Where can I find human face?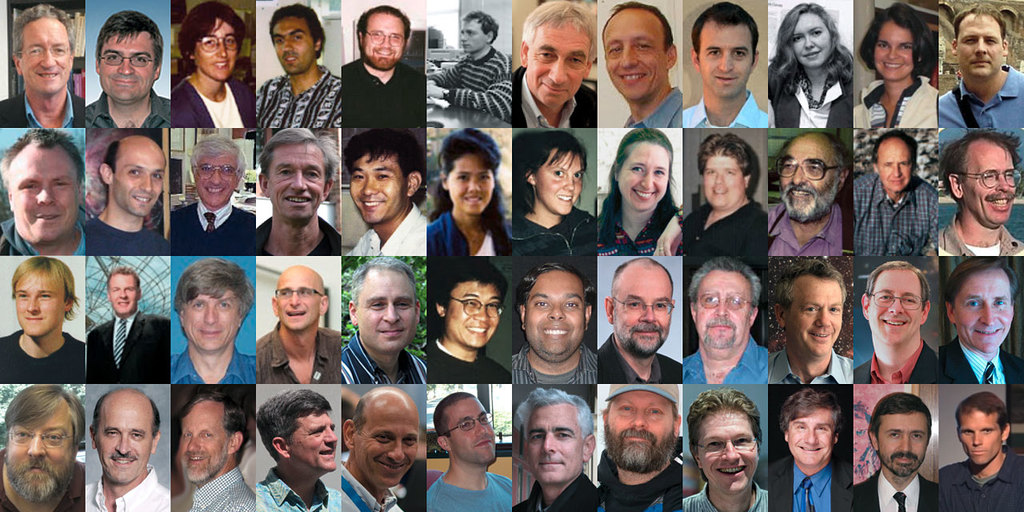
You can find it at <region>454, 399, 498, 462</region>.
